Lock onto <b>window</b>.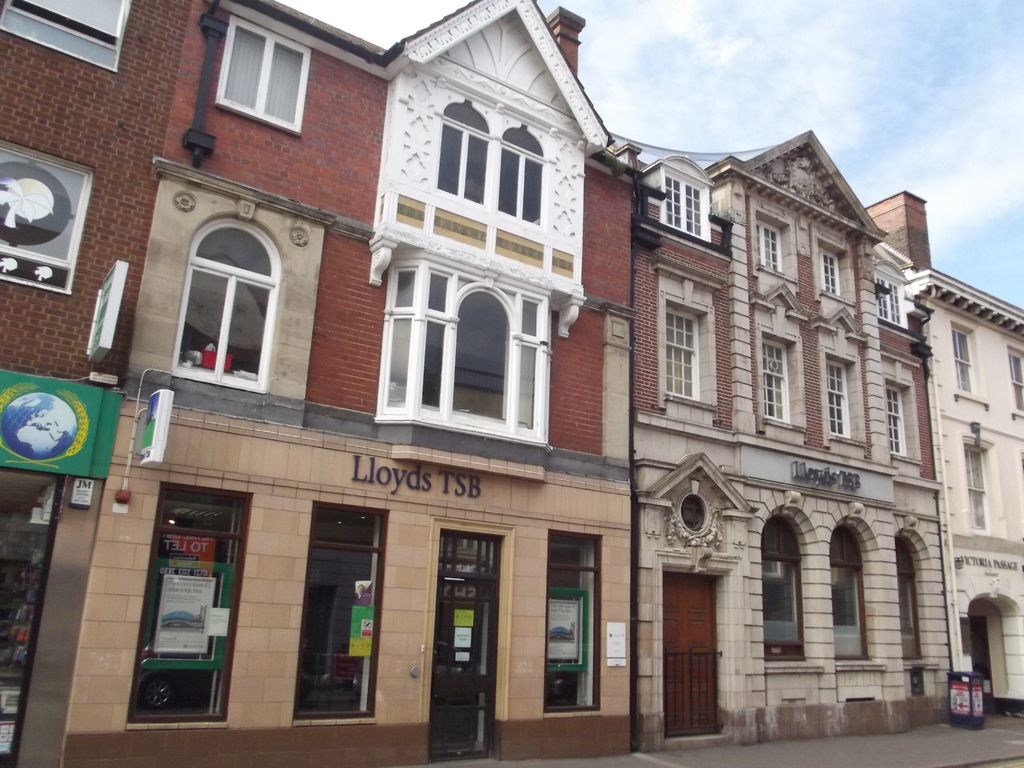
Locked: [165, 220, 276, 399].
